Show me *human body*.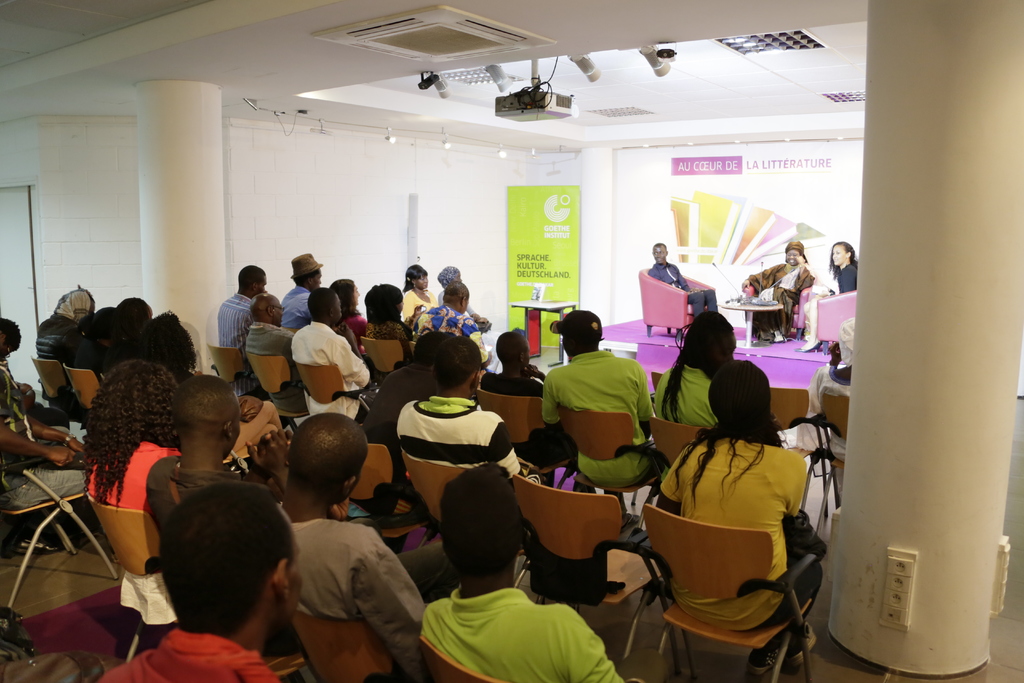
*human body* is here: {"left": 285, "top": 287, "right": 365, "bottom": 420}.
